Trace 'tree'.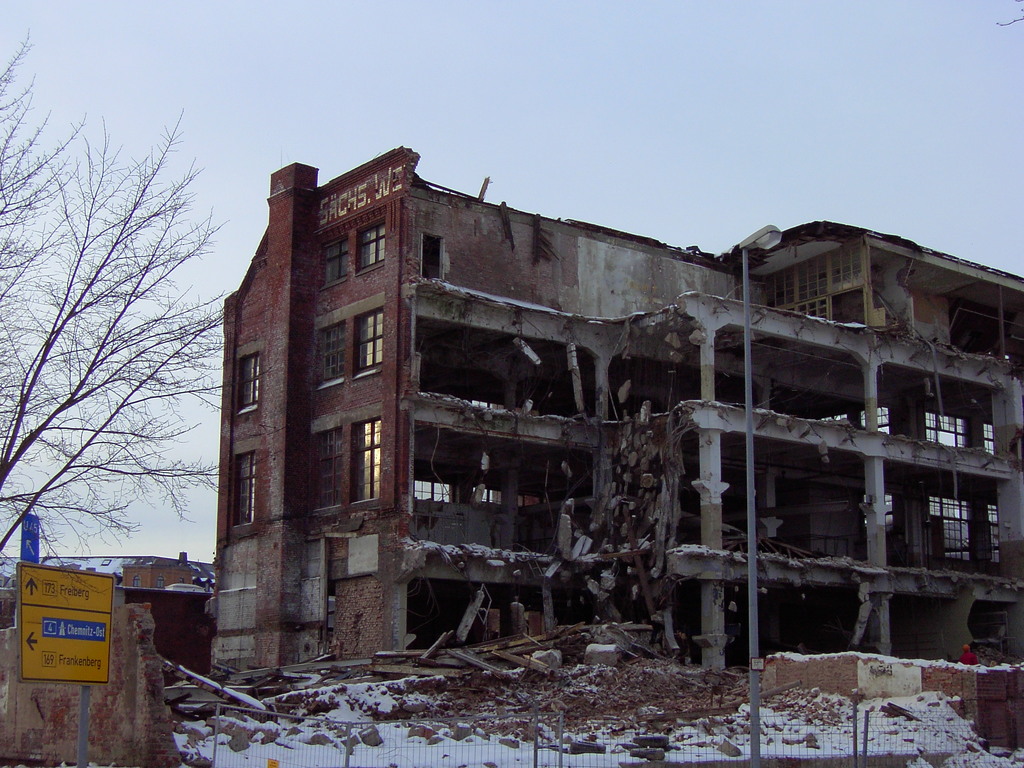
Traced to detection(20, 79, 216, 664).
